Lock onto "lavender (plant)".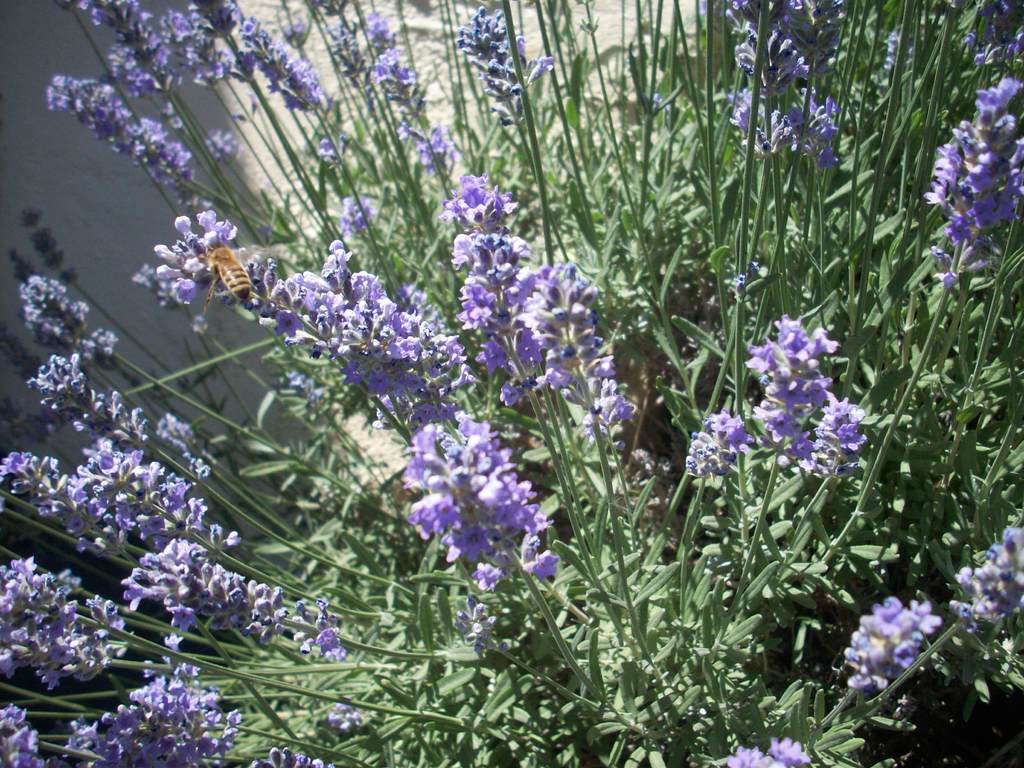
Locked: 0 547 477 749.
